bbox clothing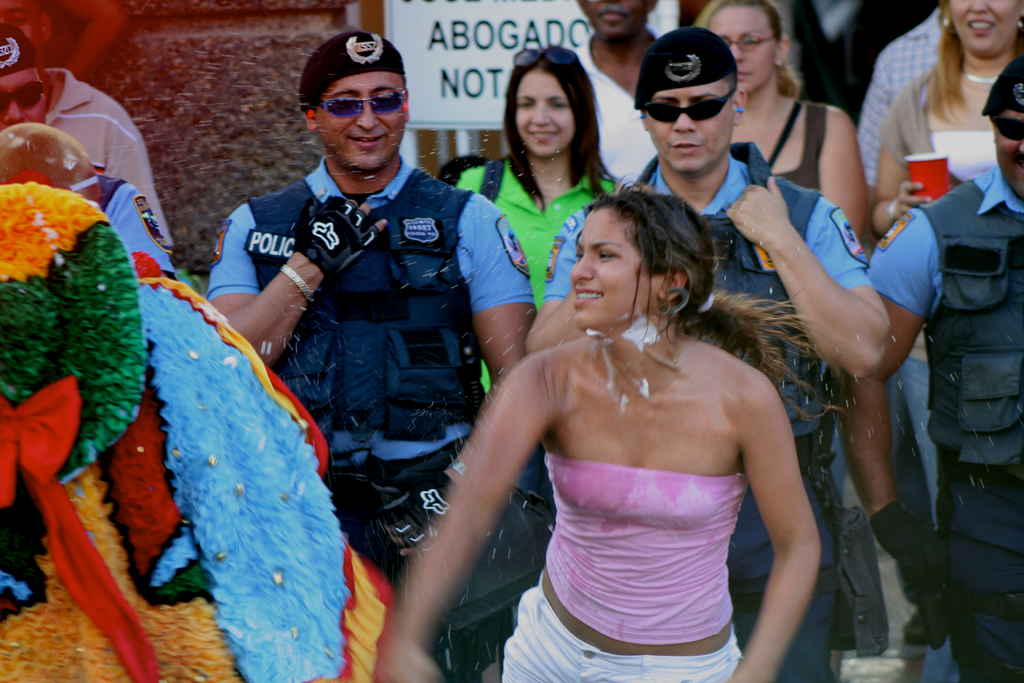
box(571, 31, 680, 192)
